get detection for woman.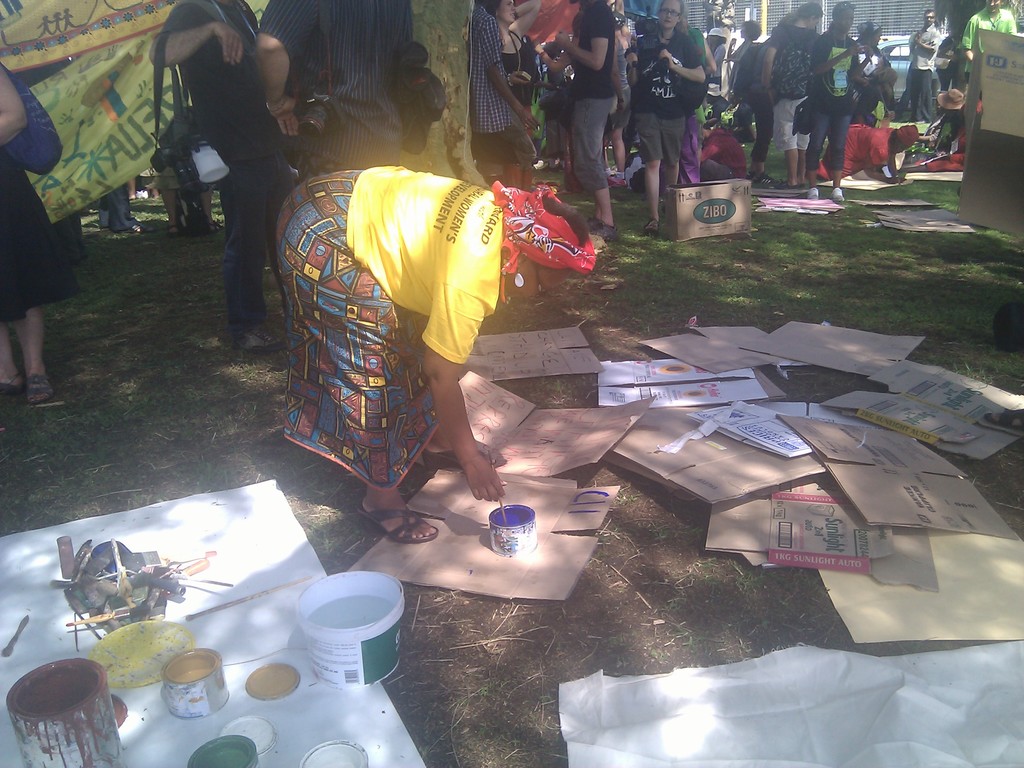
Detection: 541:42:567:170.
